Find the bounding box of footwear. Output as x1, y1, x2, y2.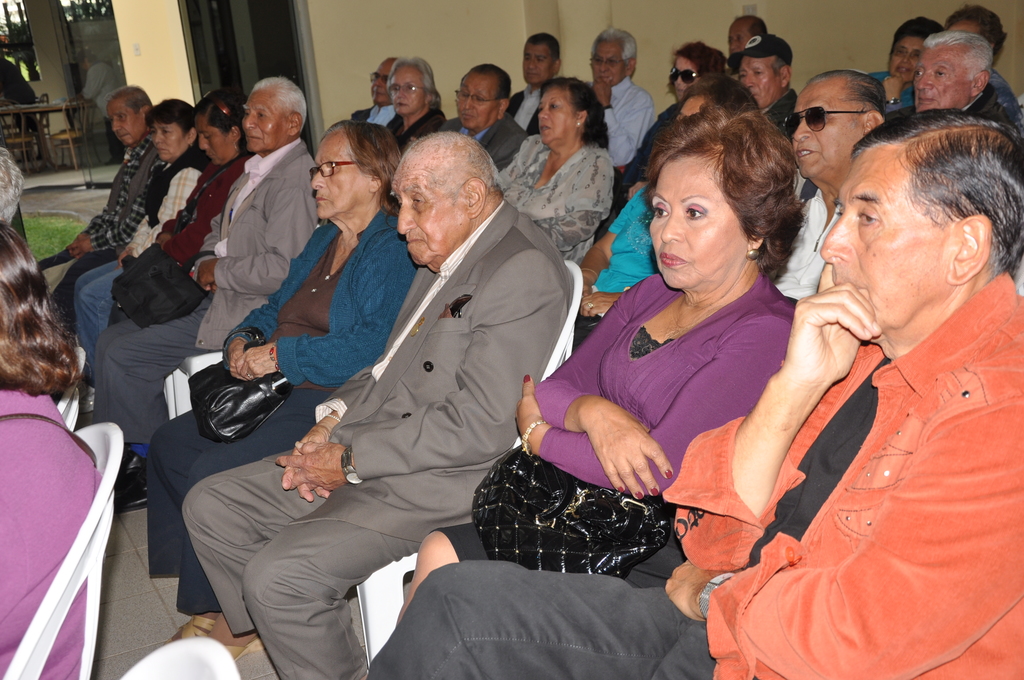
115, 467, 152, 514.
